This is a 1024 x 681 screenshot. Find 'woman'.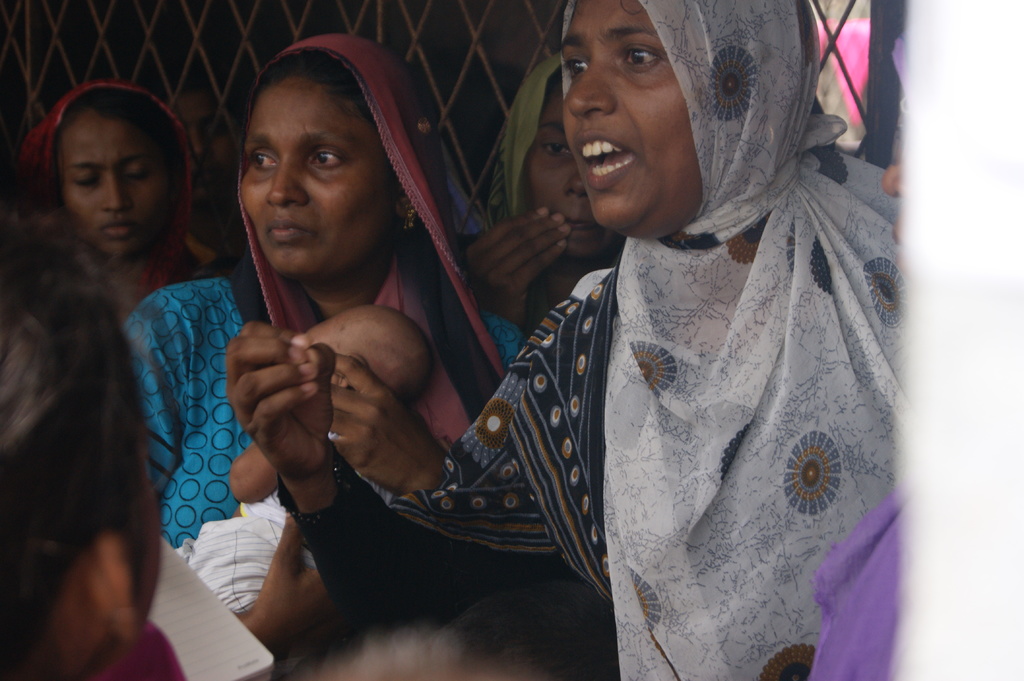
Bounding box: region(221, 0, 900, 680).
